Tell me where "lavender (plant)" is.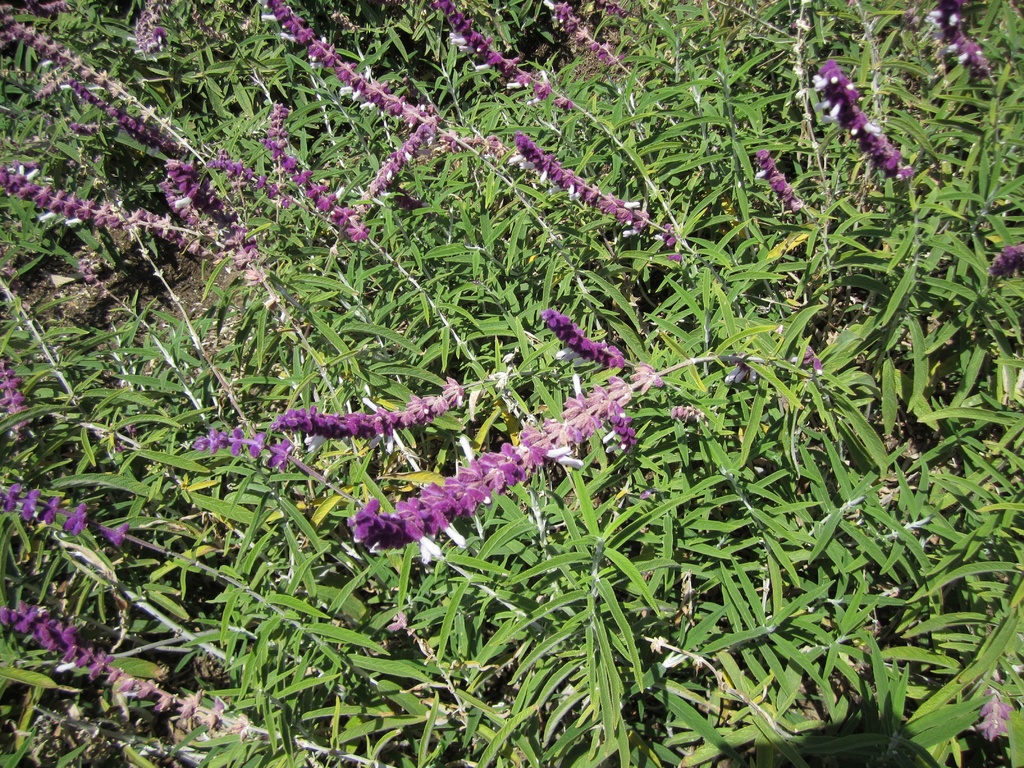
"lavender (plant)" is at detection(431, 0, 597, 127).
